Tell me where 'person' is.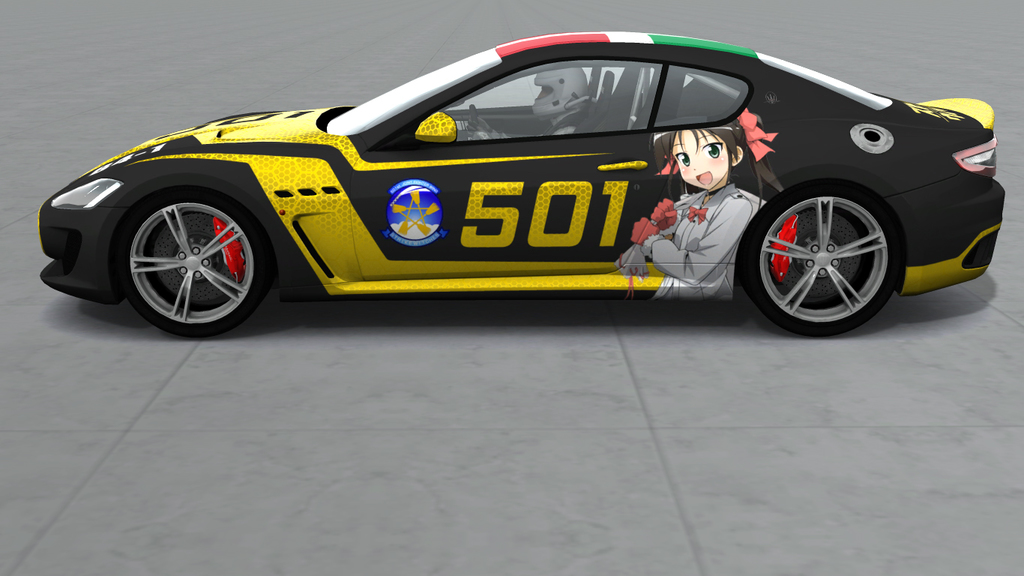
'person' is at Rect(612, 112, 779, 302).
